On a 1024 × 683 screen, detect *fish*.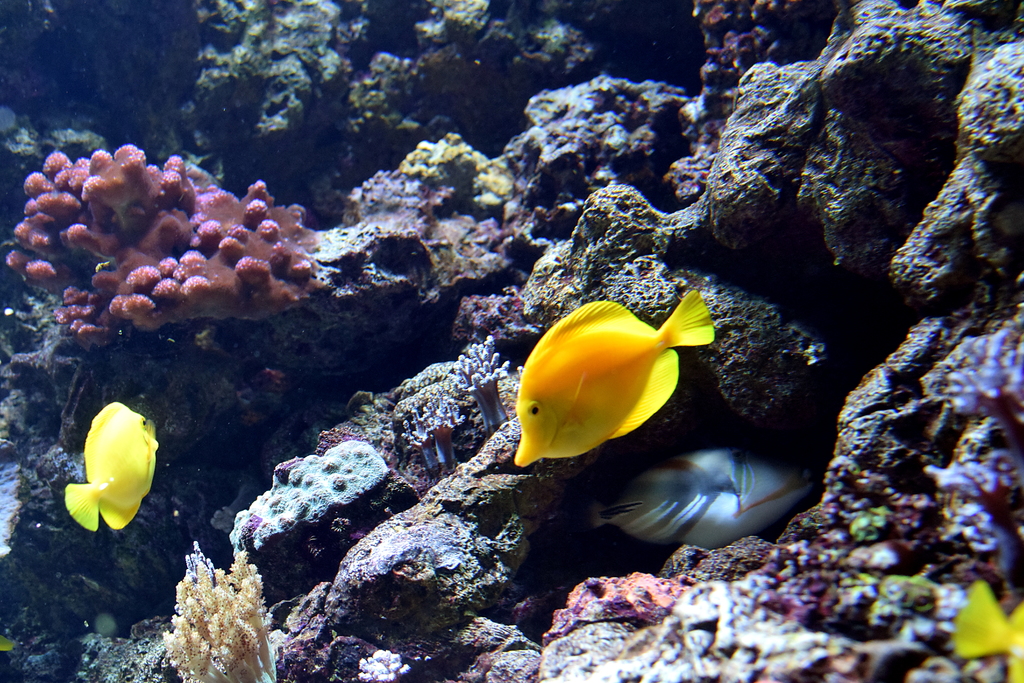
Rect(957, 575, 1023, 682).
